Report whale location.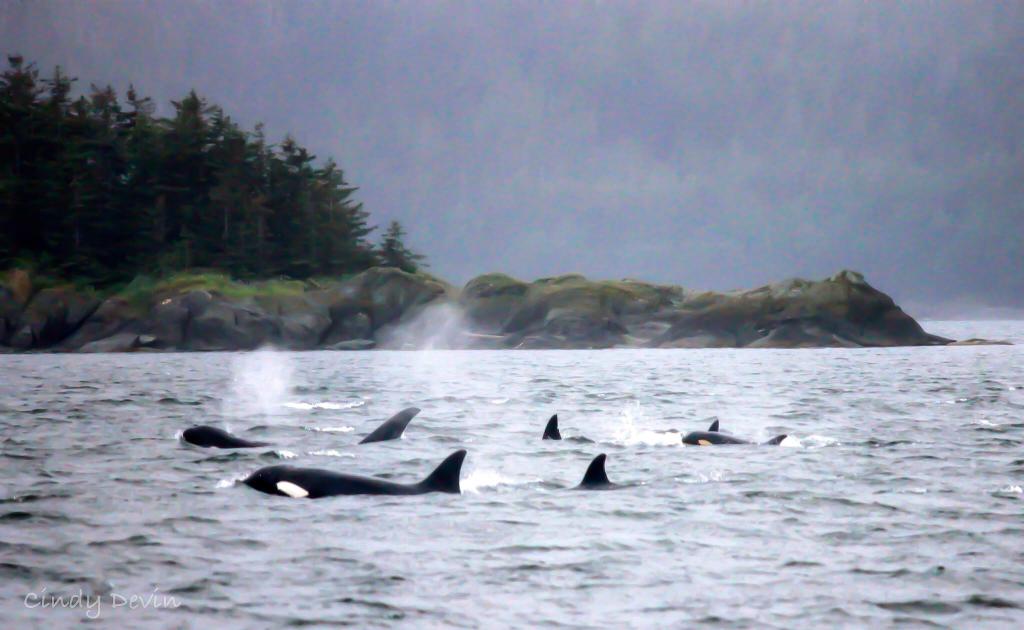
Report: x1=240, y1=451, x2=468, y2=502.
